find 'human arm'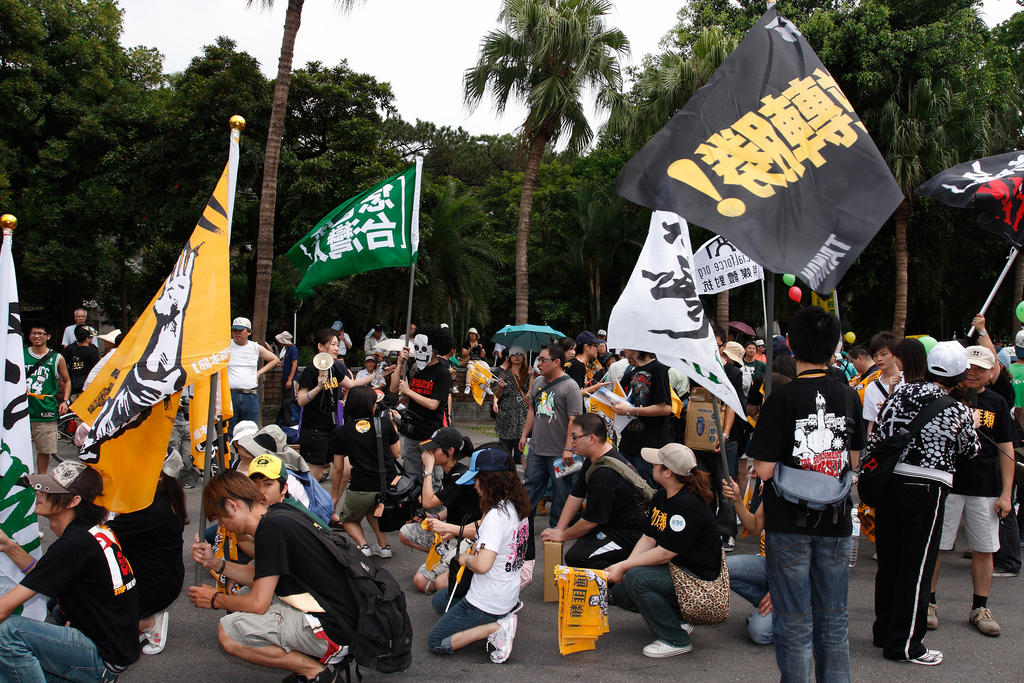
BBox(524, 372, 538, 393)
